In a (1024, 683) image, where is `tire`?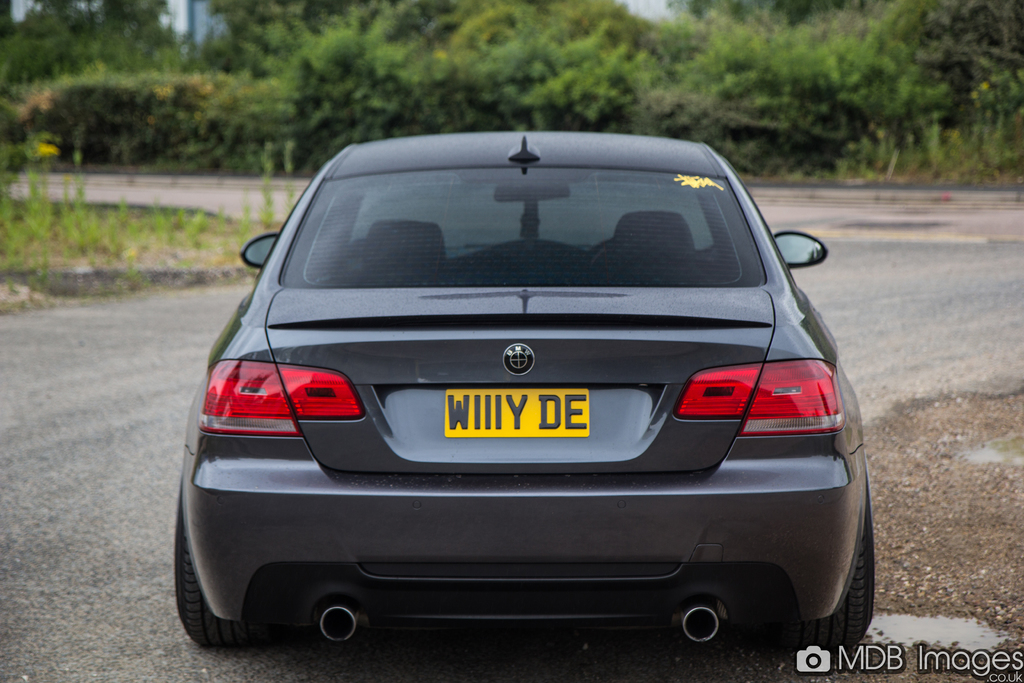
787, 478, 881, 659.
